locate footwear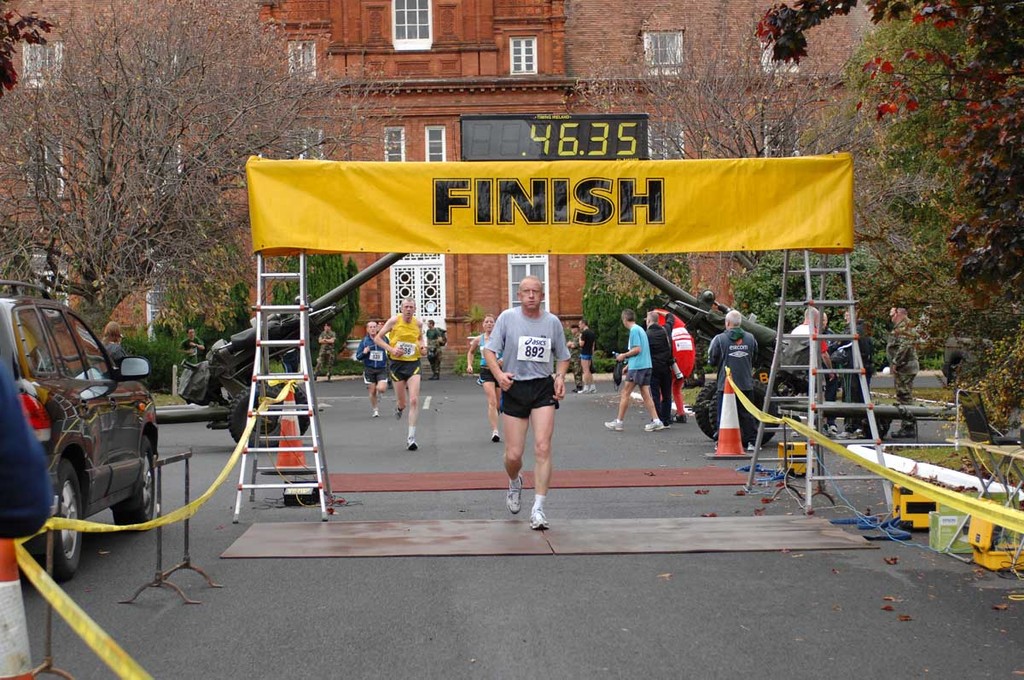
<bbox>671, 412, 689, 422</bbox>
